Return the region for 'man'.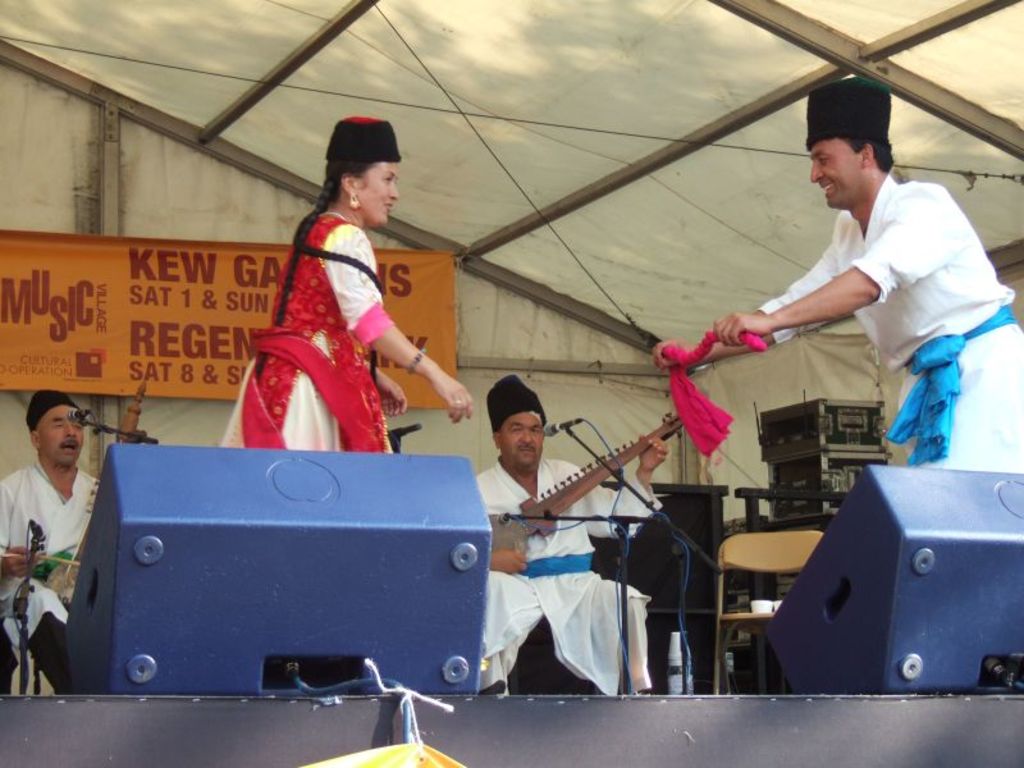
box=[0, 388, 104, 696].
